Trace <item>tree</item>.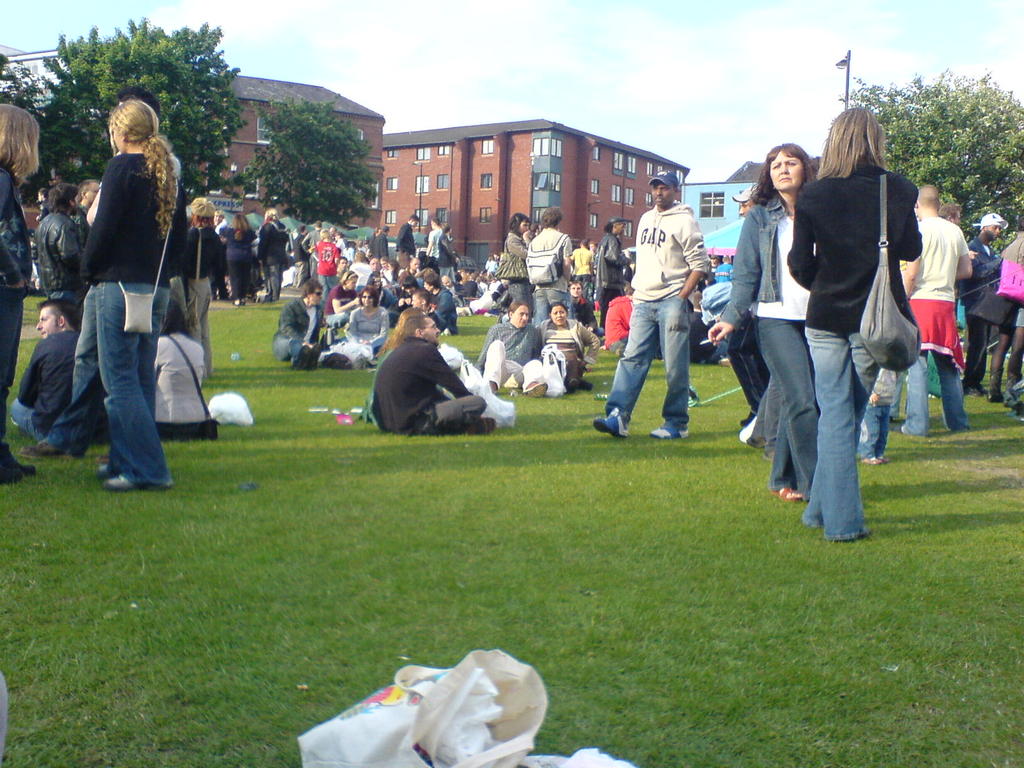
Traced to [left=212, top=70, right=378, bottom=230].
